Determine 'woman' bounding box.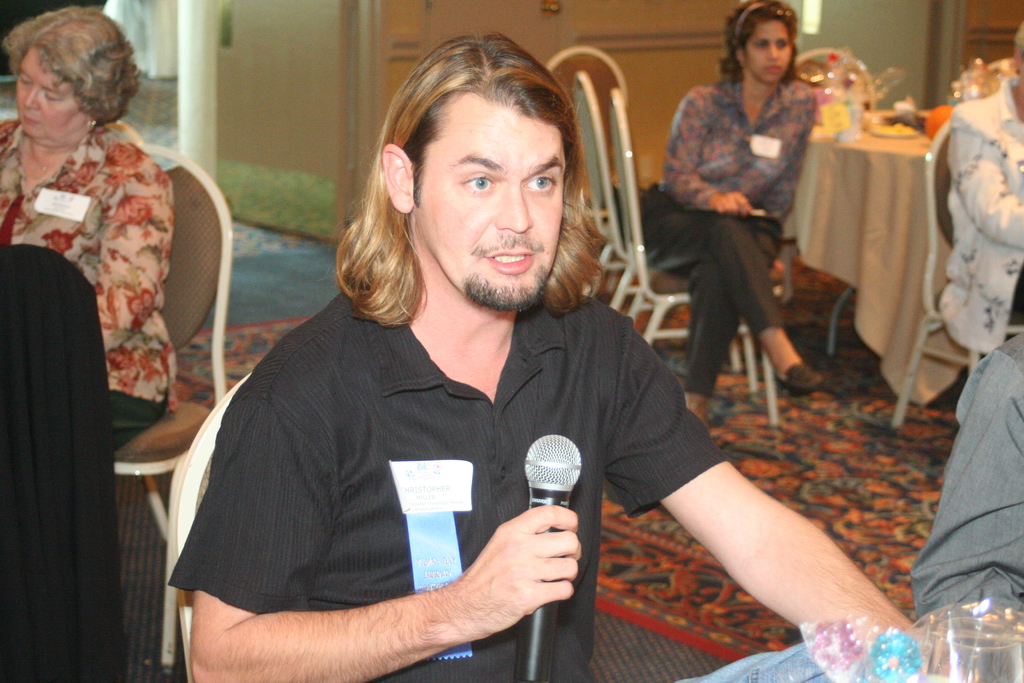
Determined: 648, 10, 835, 449.
